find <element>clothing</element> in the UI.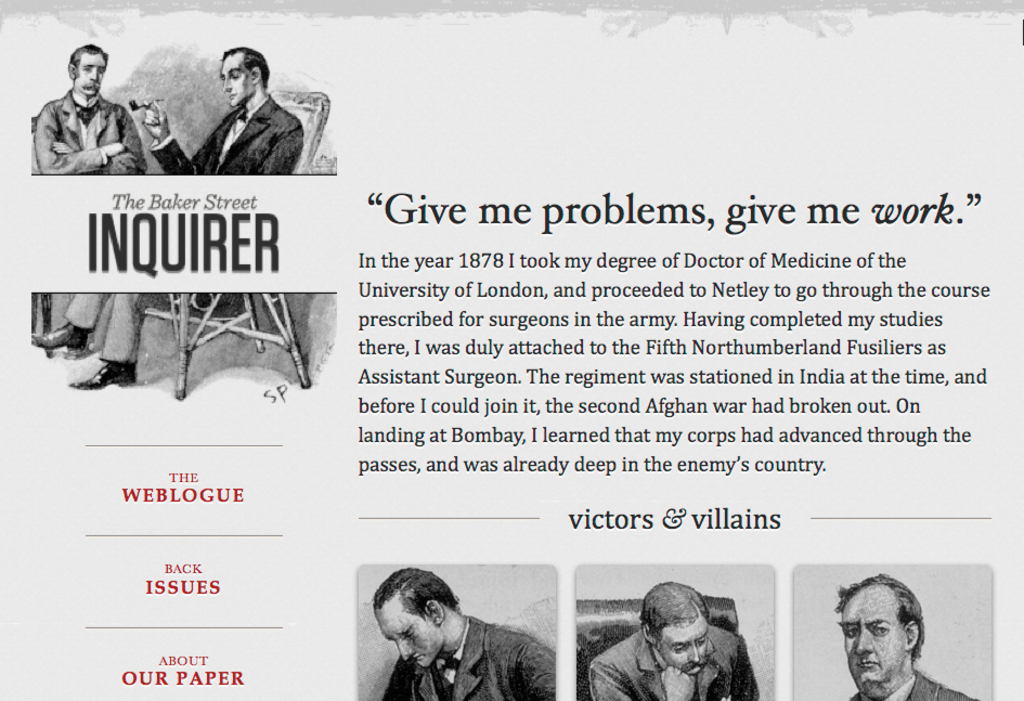
UI element at pyautogui.locateOnScreen(33, 86, 147, 176).
